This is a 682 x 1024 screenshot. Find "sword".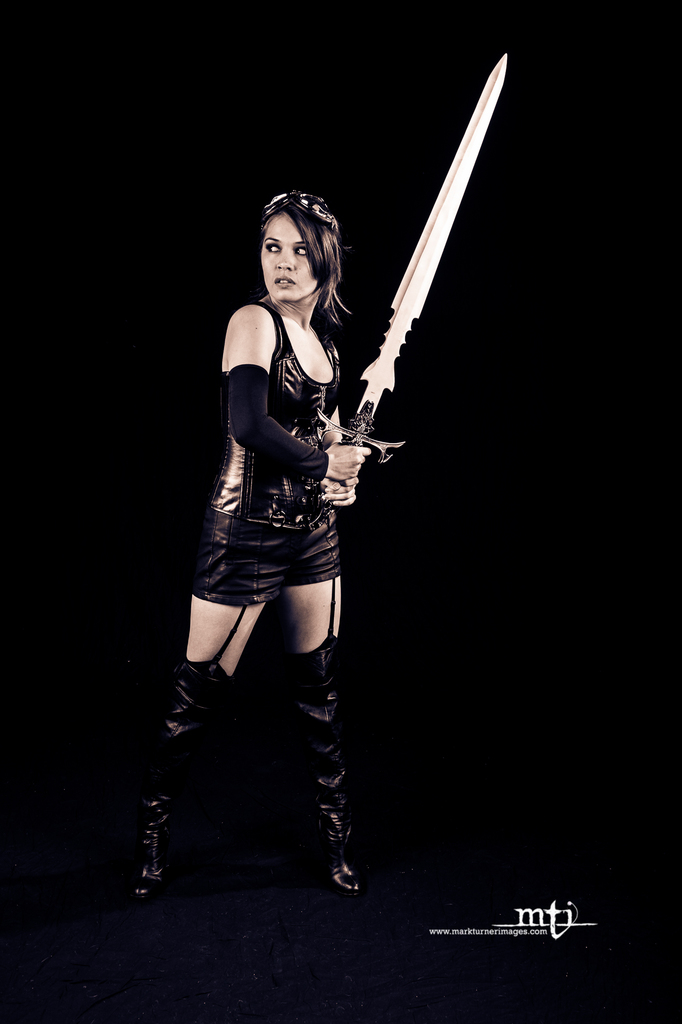
Bounding box: {"x1": 314, "y1": 52, "x2": 508, "y2": 503}.
